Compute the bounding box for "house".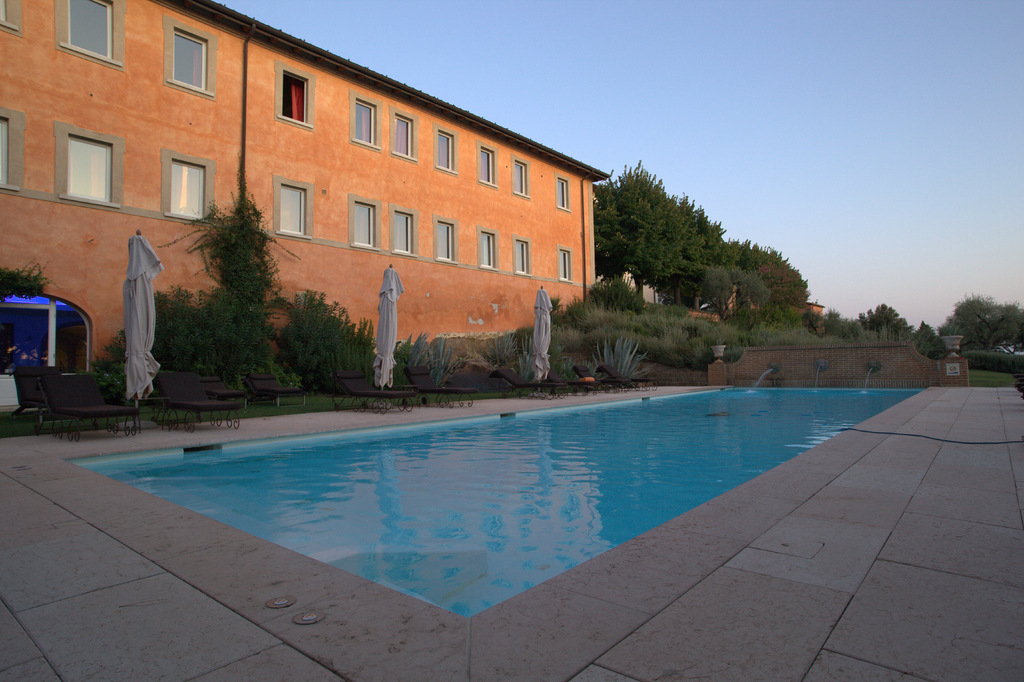
crop(724, 280, 753, 313).
